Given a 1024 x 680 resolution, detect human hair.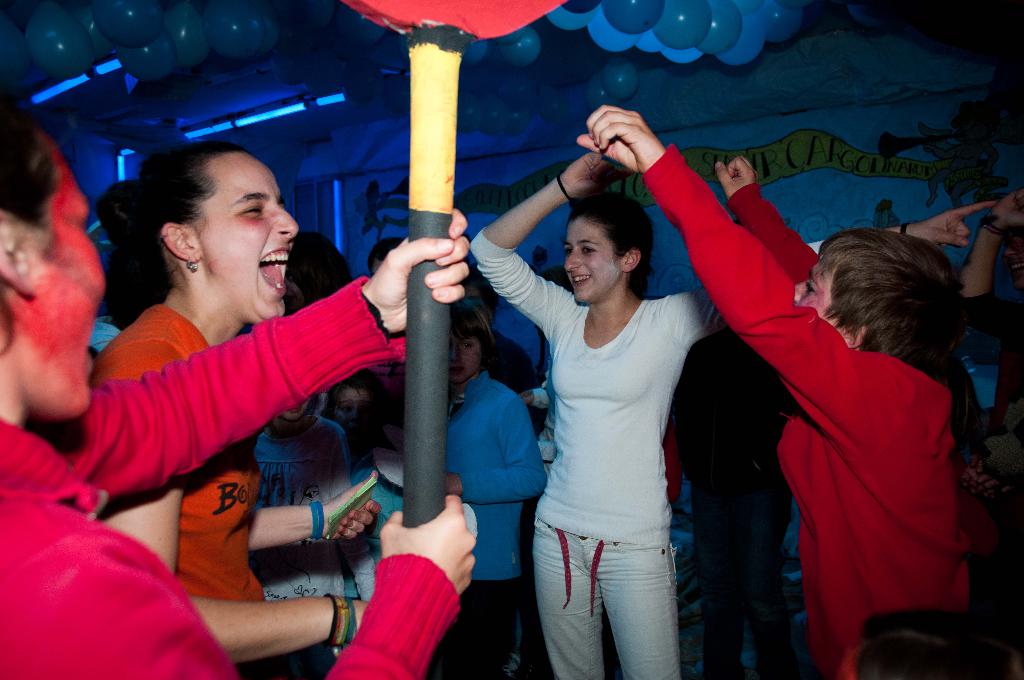
detection(446, 307, 497, 359).
